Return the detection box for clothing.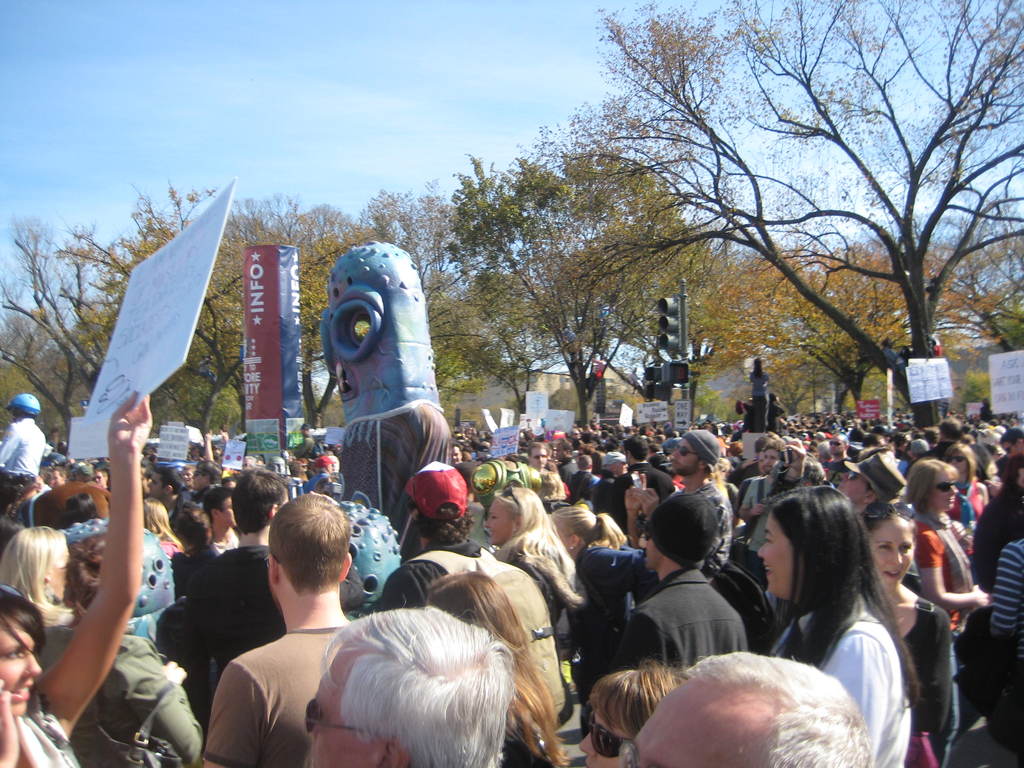
191:543:287:683.
